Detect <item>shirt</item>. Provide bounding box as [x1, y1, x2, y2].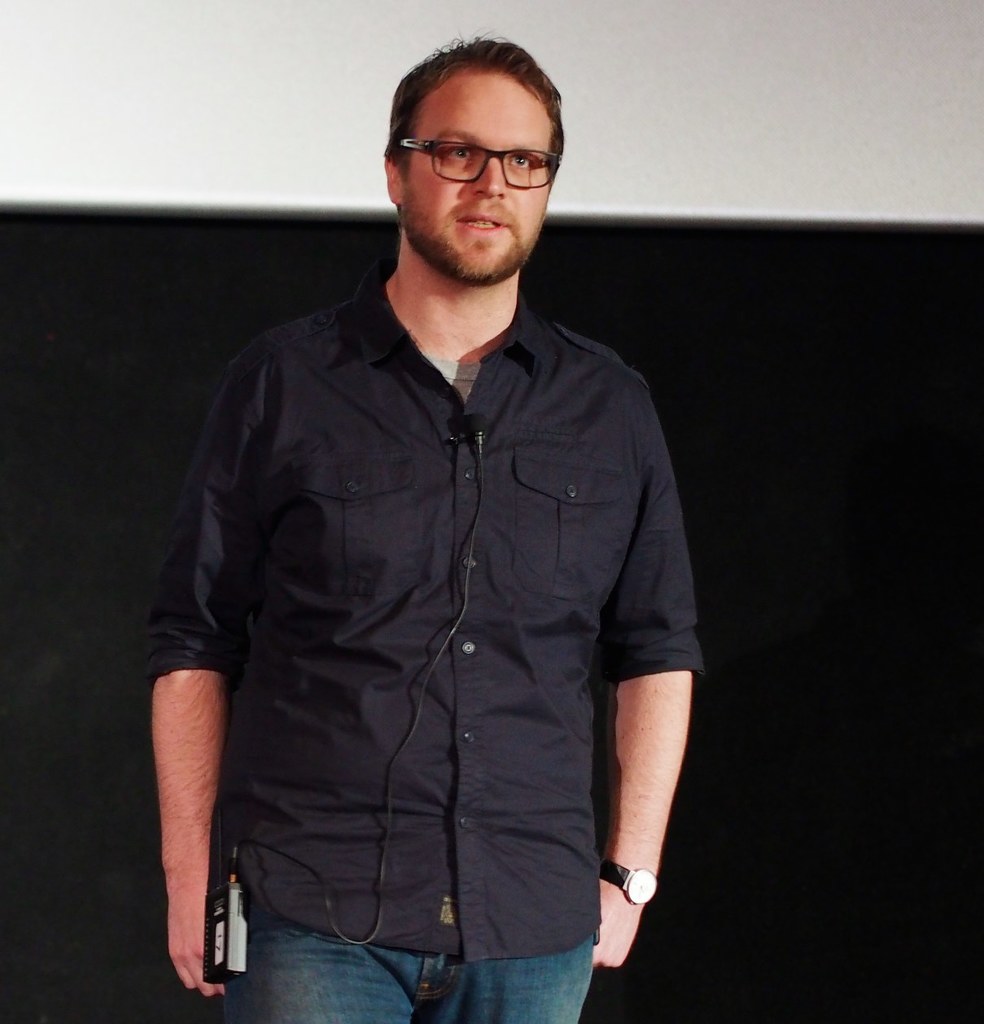
[151, 278, 702, 962].
